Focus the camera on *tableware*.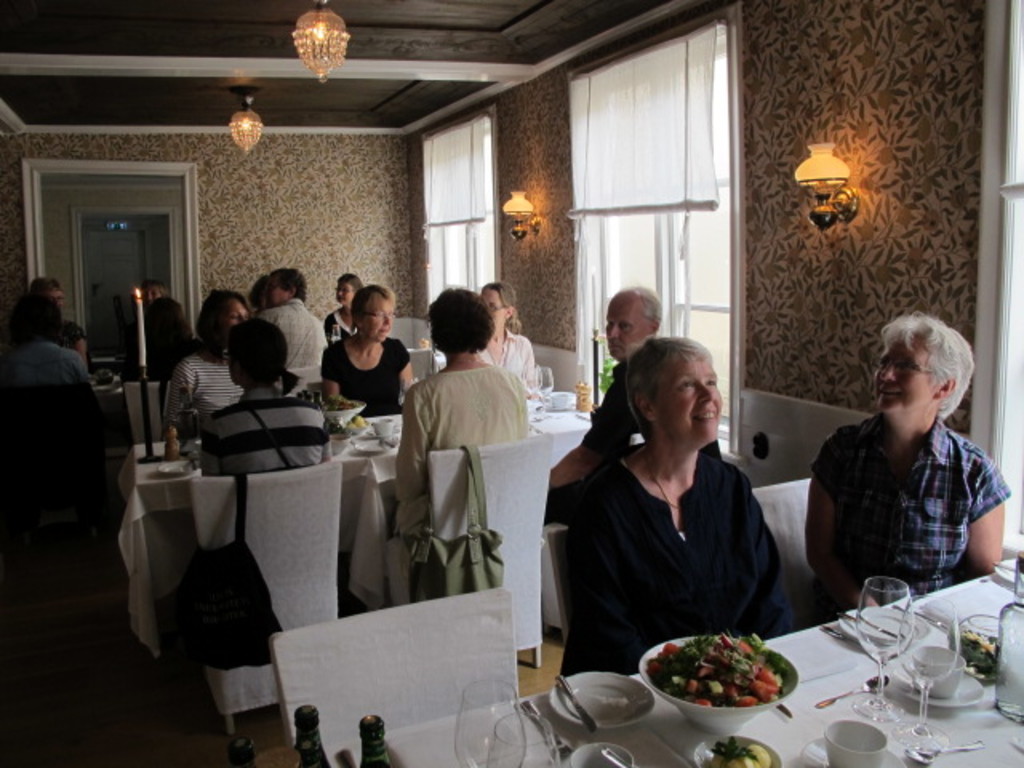
Focus region: [left=806, top=739, right=906, bottom=766].
